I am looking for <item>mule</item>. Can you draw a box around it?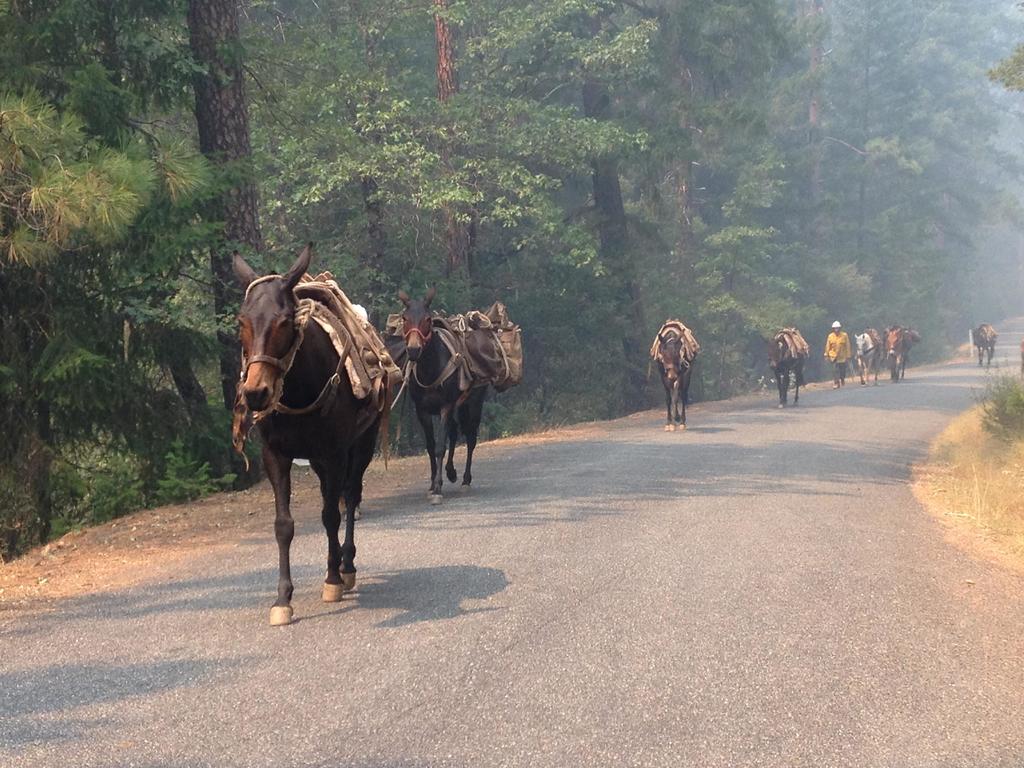
Sure, the bounding box is BBox(654, 324, 698, 426).
